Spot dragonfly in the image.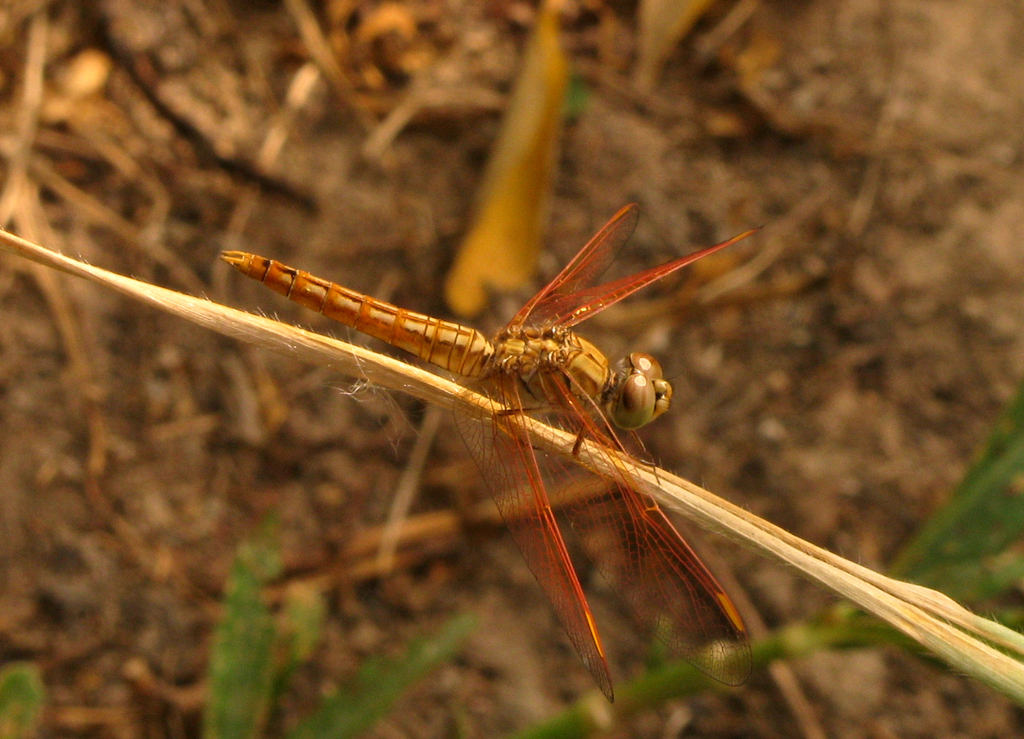
dragonfly found at (222, 203, 763, 705).
